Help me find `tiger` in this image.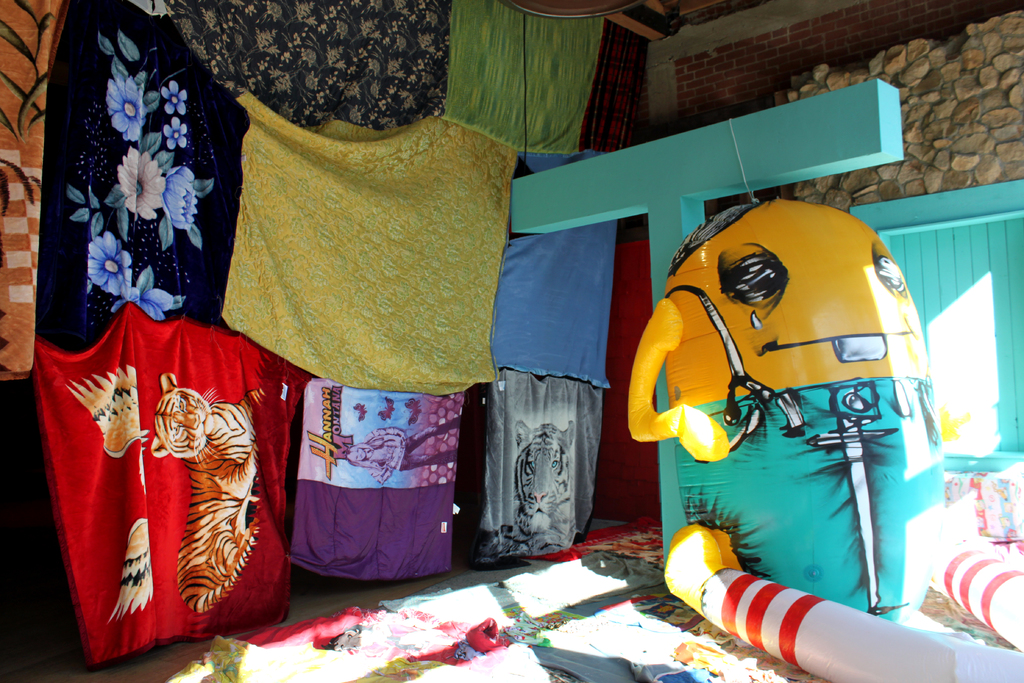
Found it: (x1=486, y1=416, x2=577, y2=557).
